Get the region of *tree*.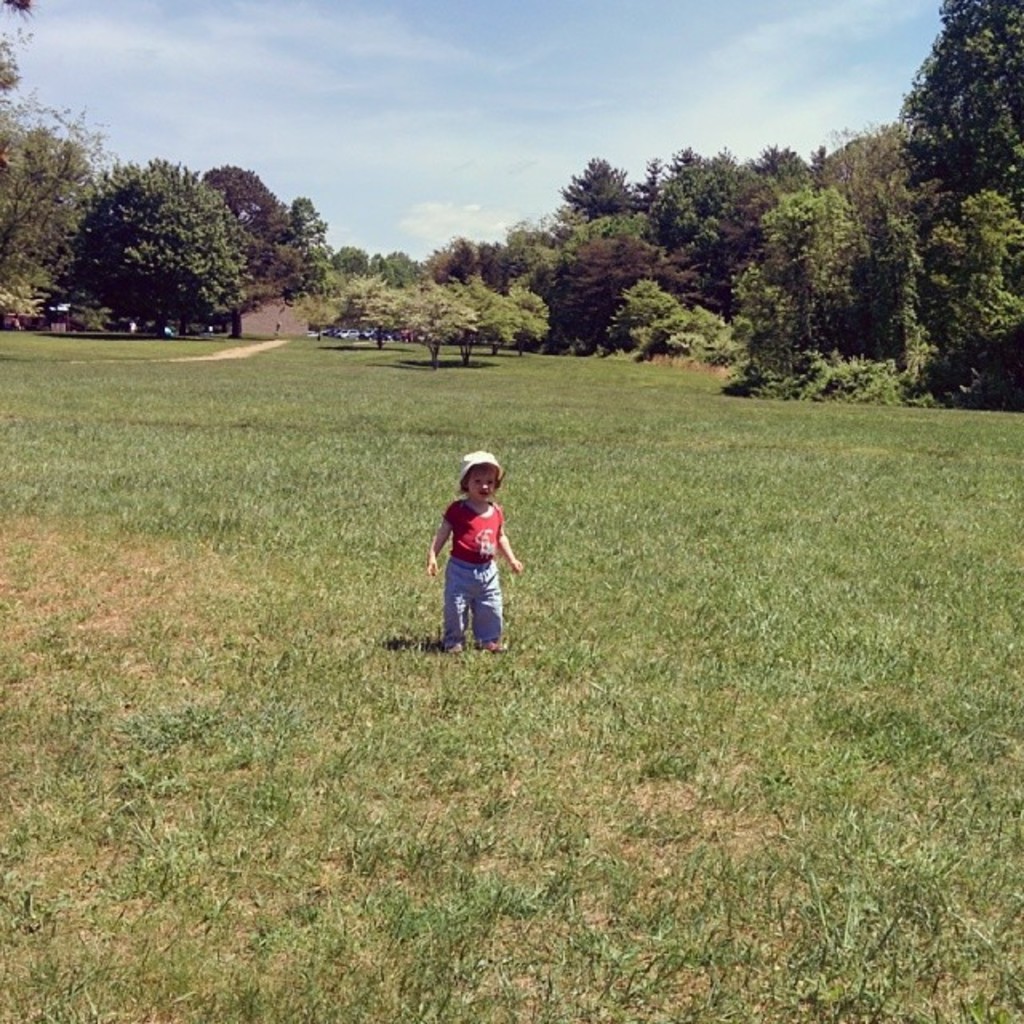
(left=395, top=240, right=414, bottom=278).
